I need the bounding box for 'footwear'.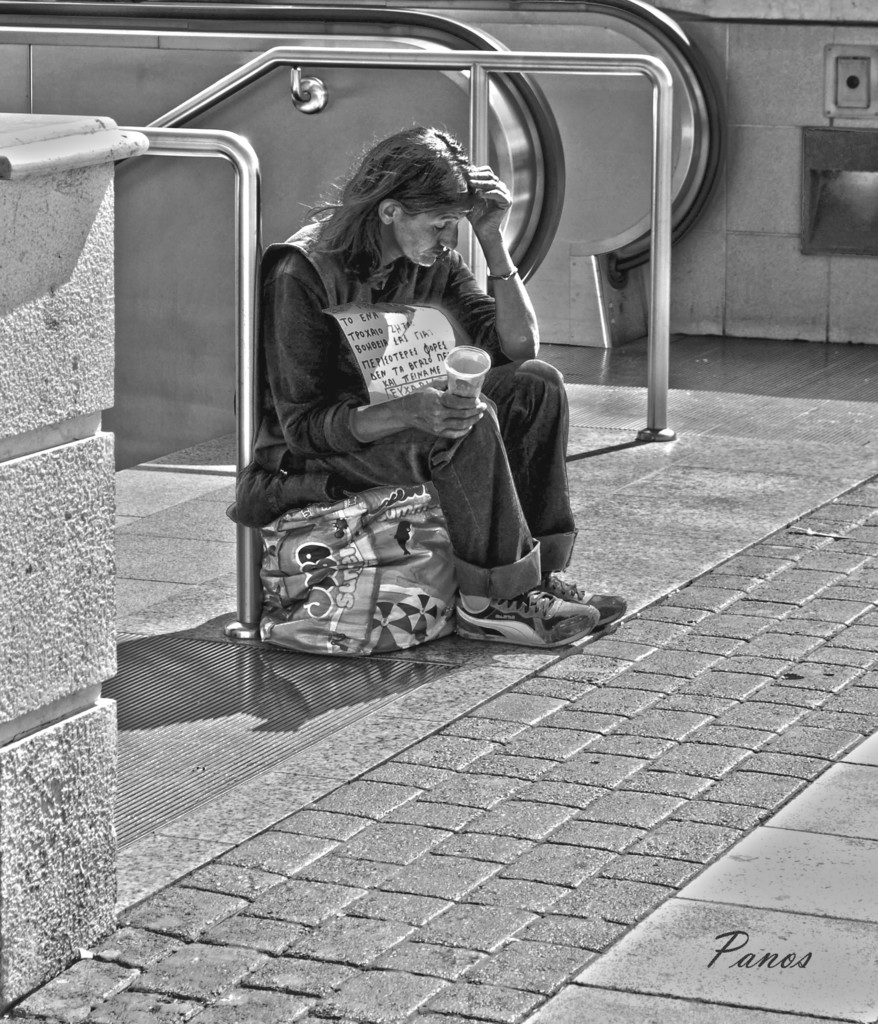
Here it is: BBox(459, 579, 606, 644).
